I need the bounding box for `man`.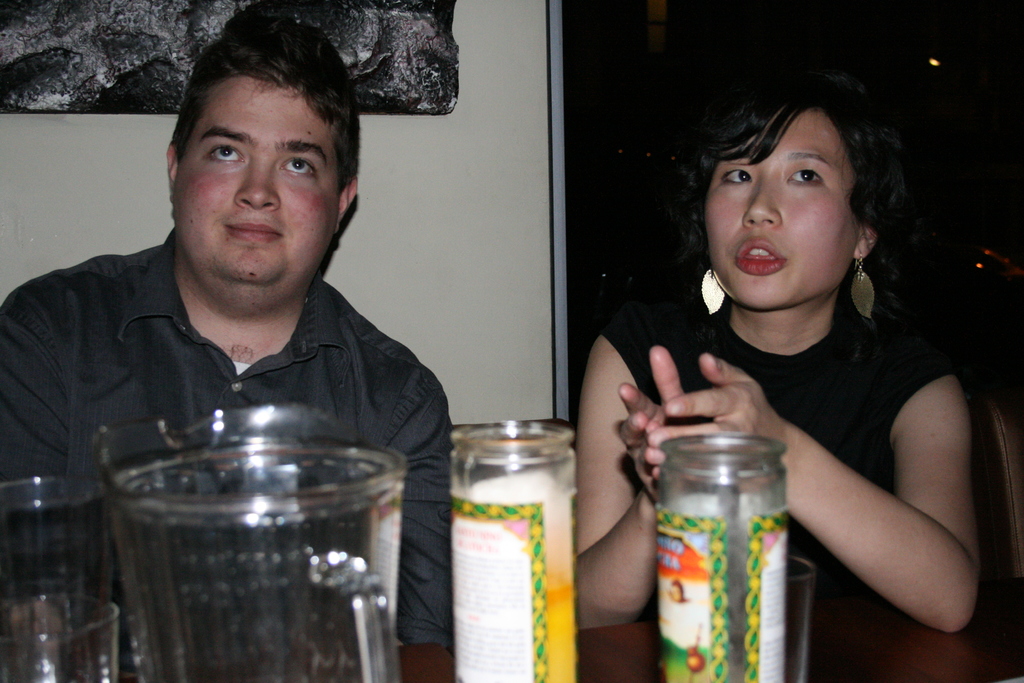
Here it is: (6,30,494,617).
